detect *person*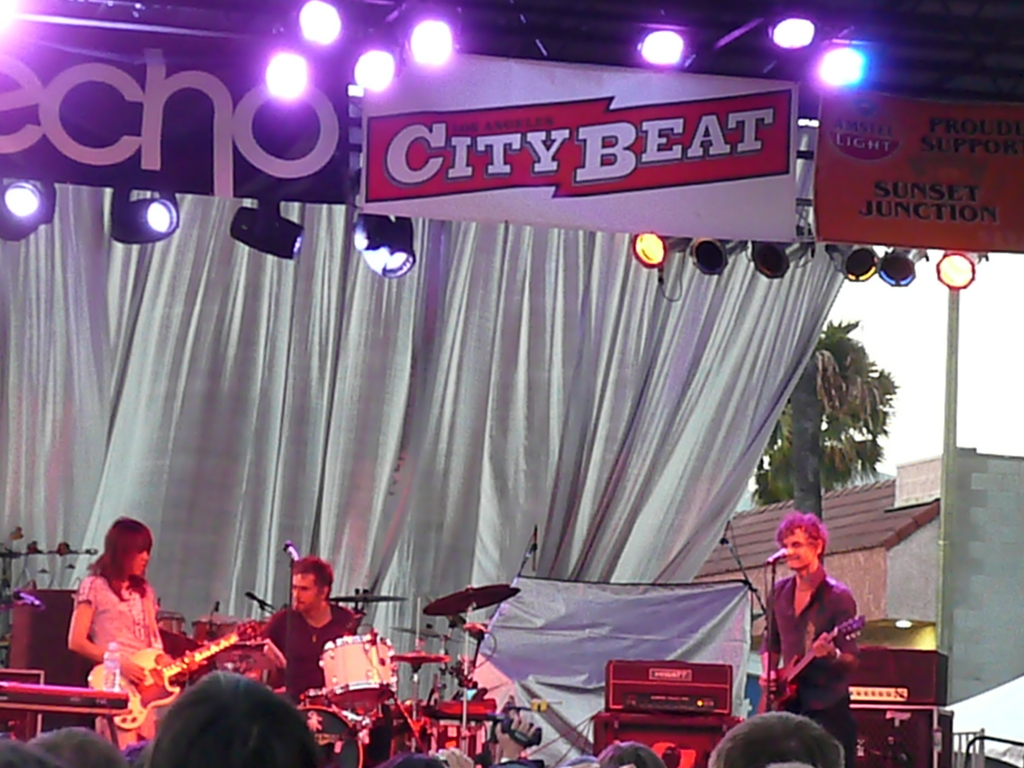
[30, 726, 130, 767]
